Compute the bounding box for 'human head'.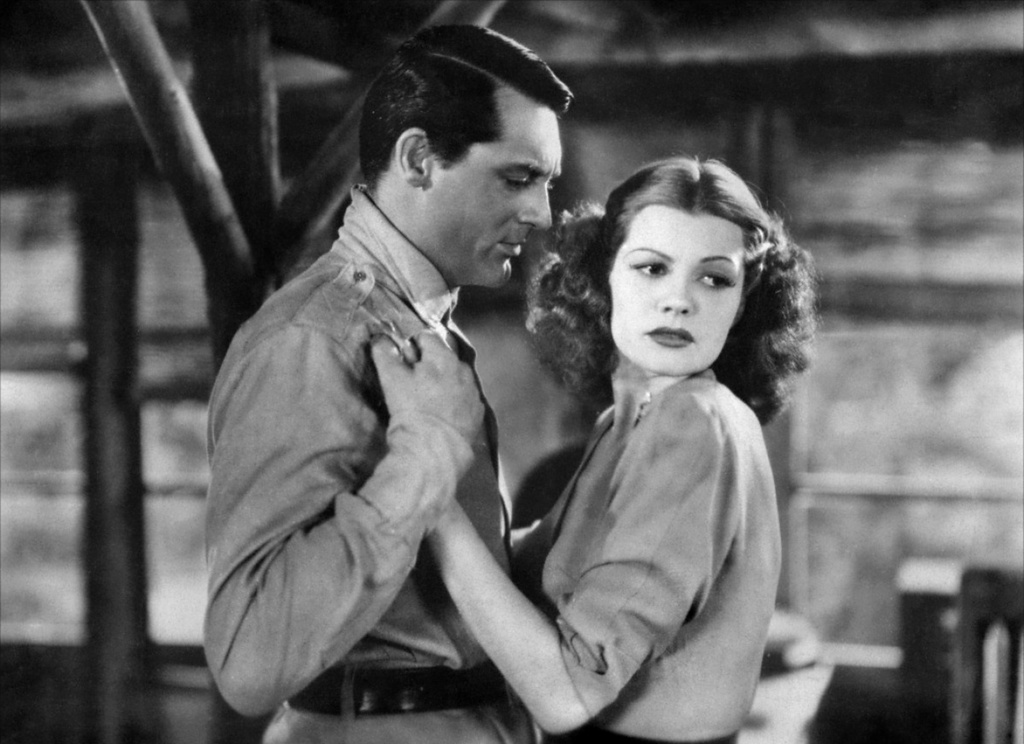
[left=605, top=146, right=781, bottom=384].
